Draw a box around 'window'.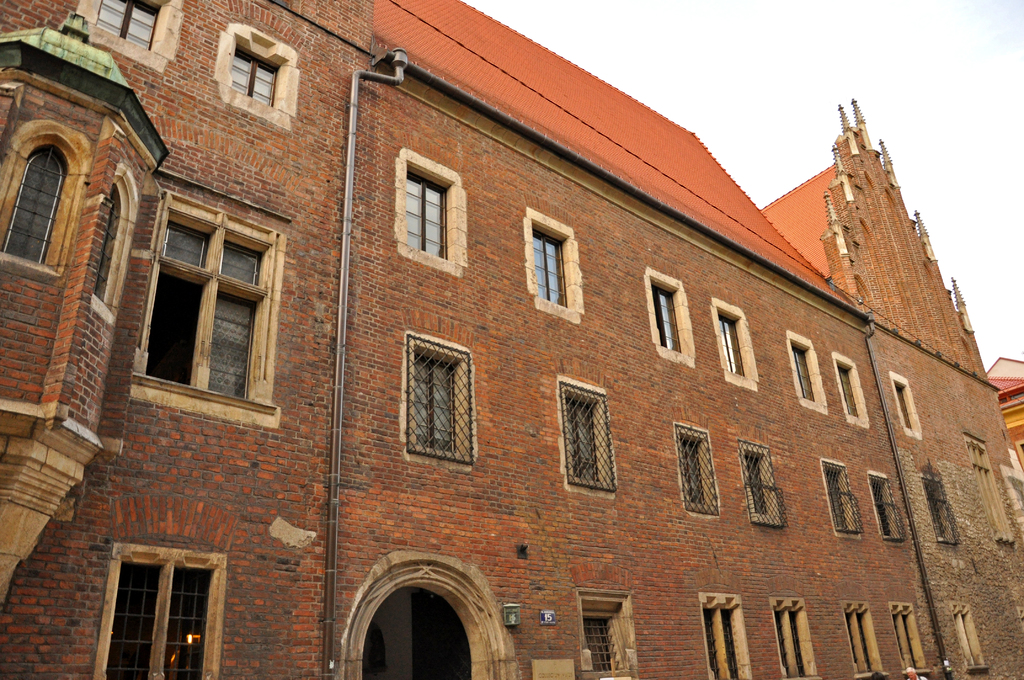
x1=838, y1=364, x2=859, y2=416.
